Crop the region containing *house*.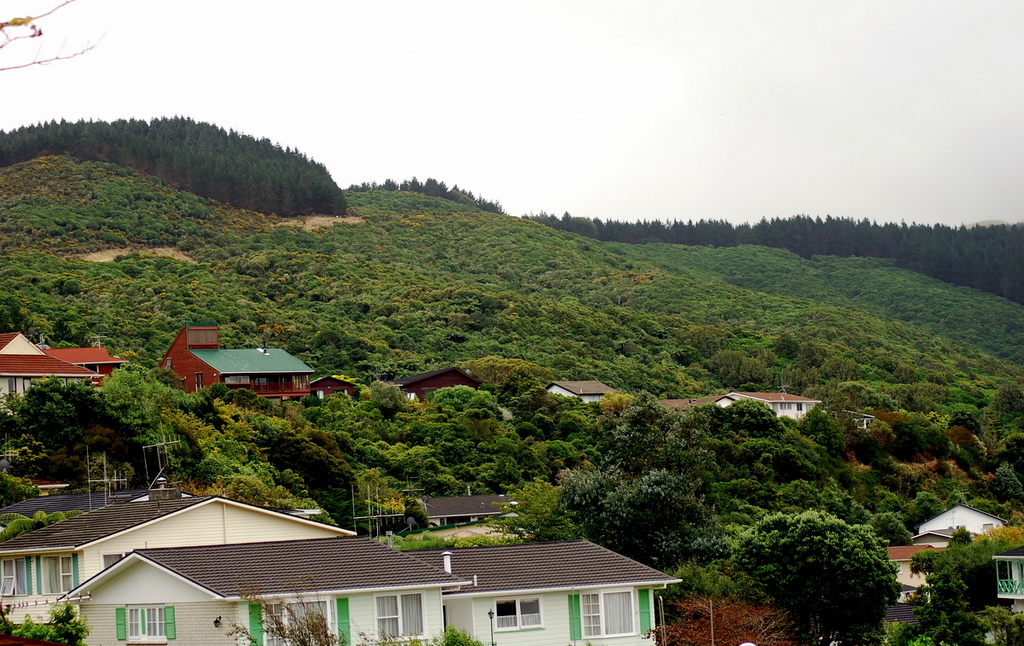
Crop region: 387,368,483,404.
